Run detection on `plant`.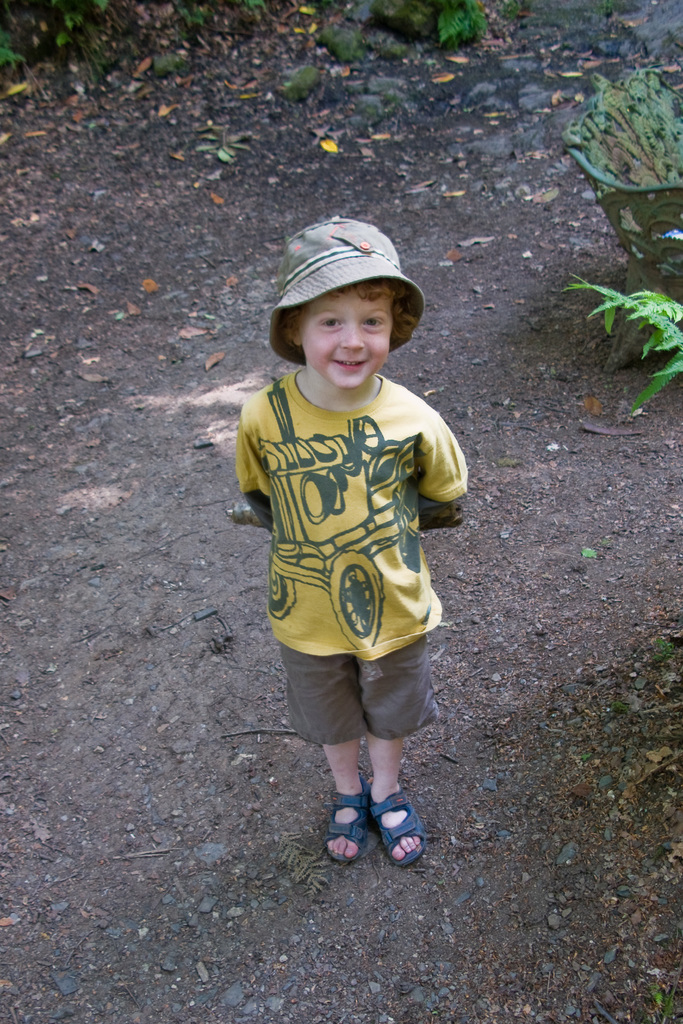
Result: (x1=566, y1=51, x2=682, y2=271).
